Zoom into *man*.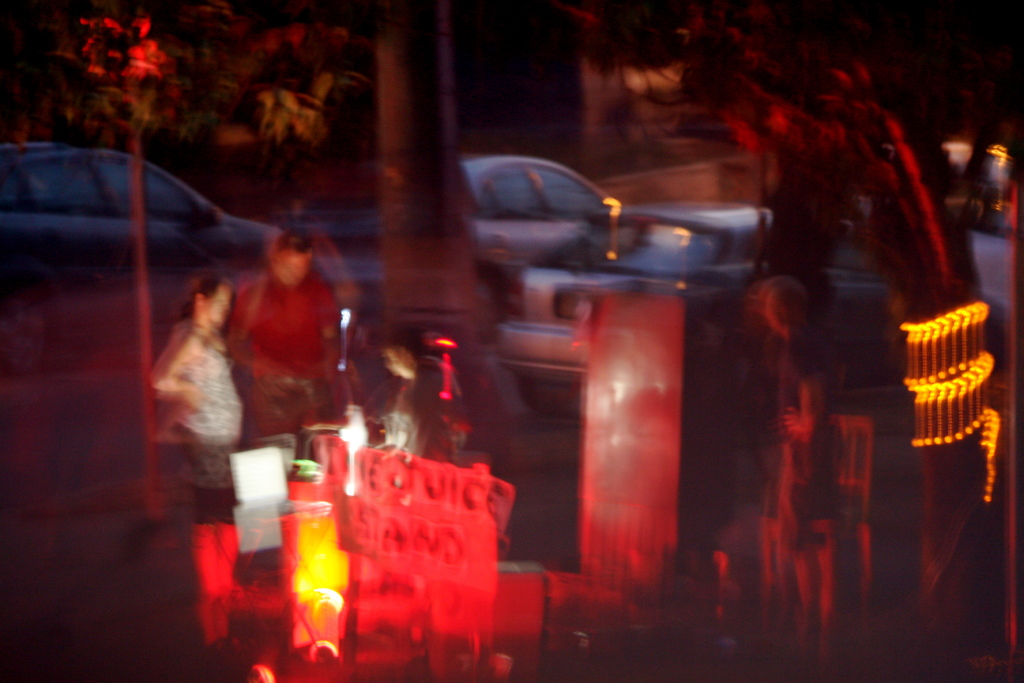
Zoom target: 190 208 349 555.
